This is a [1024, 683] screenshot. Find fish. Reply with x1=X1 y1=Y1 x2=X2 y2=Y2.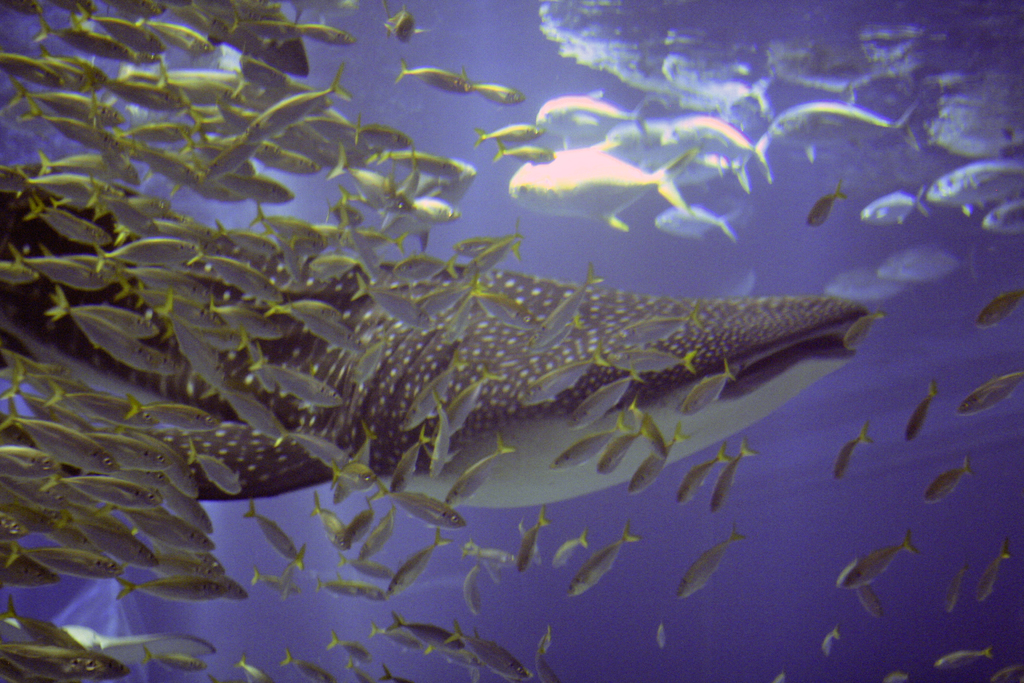
x1=816 y1=630 x2=845 y2=661.
